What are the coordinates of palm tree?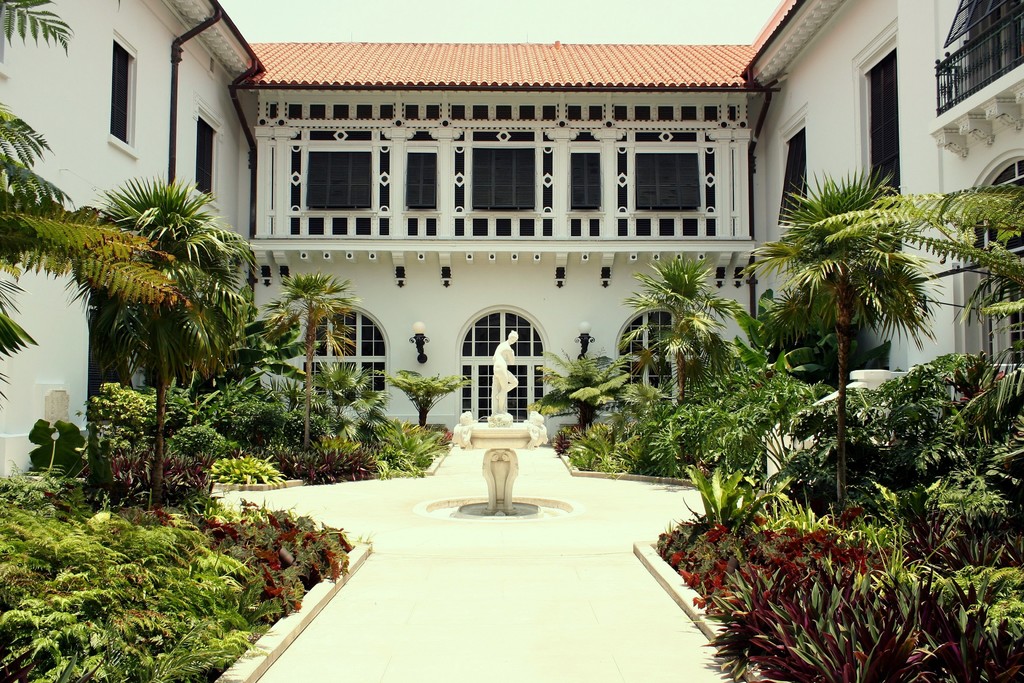
left=637, top=269, right=716, bottom=429.
